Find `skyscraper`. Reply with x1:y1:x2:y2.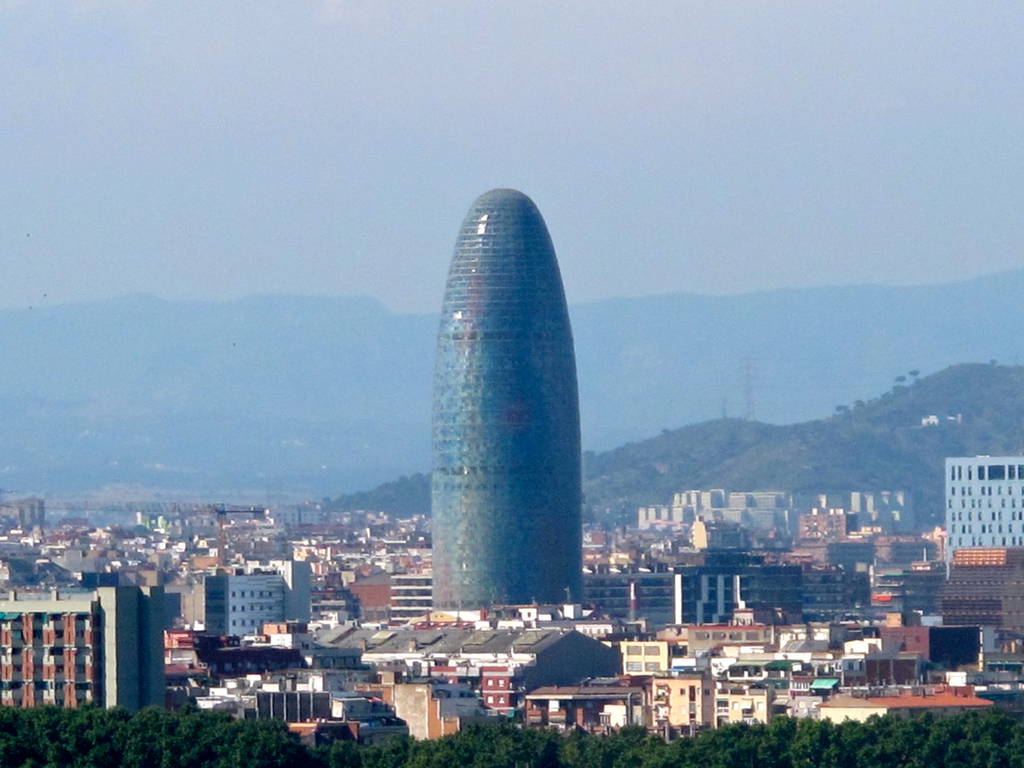
383:174:588:652.
